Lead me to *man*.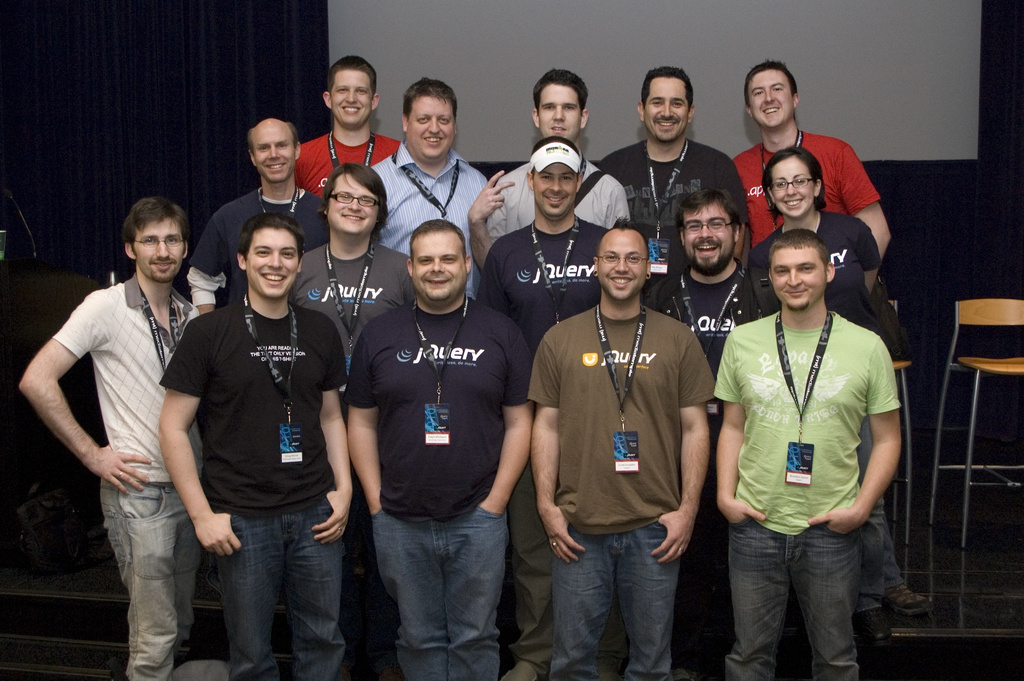
Lead to pyautogui.locateOnScreen(189, 119, 332, 319).
